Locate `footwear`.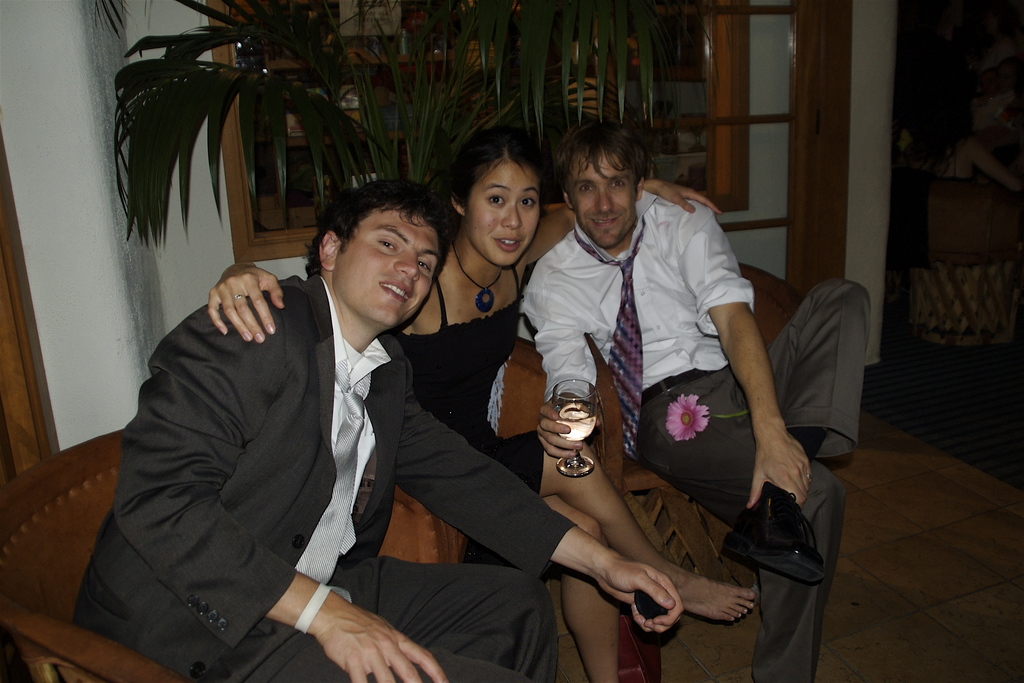
Bounding box: [717, 482, 827, 582].
